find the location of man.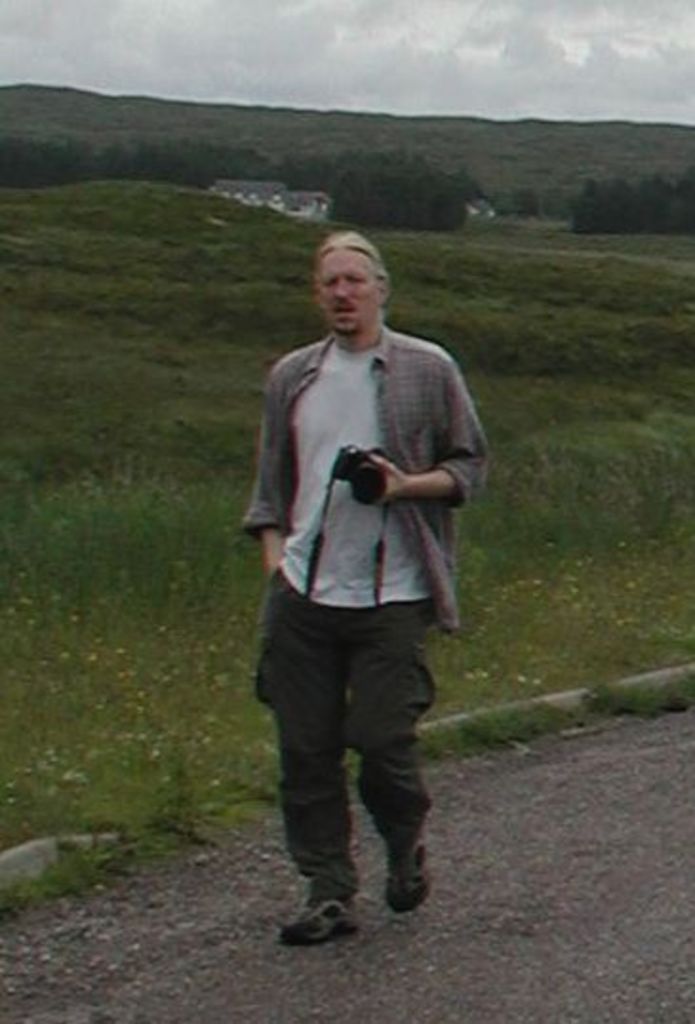
Location: select_region(238, 228, 474, 973).
